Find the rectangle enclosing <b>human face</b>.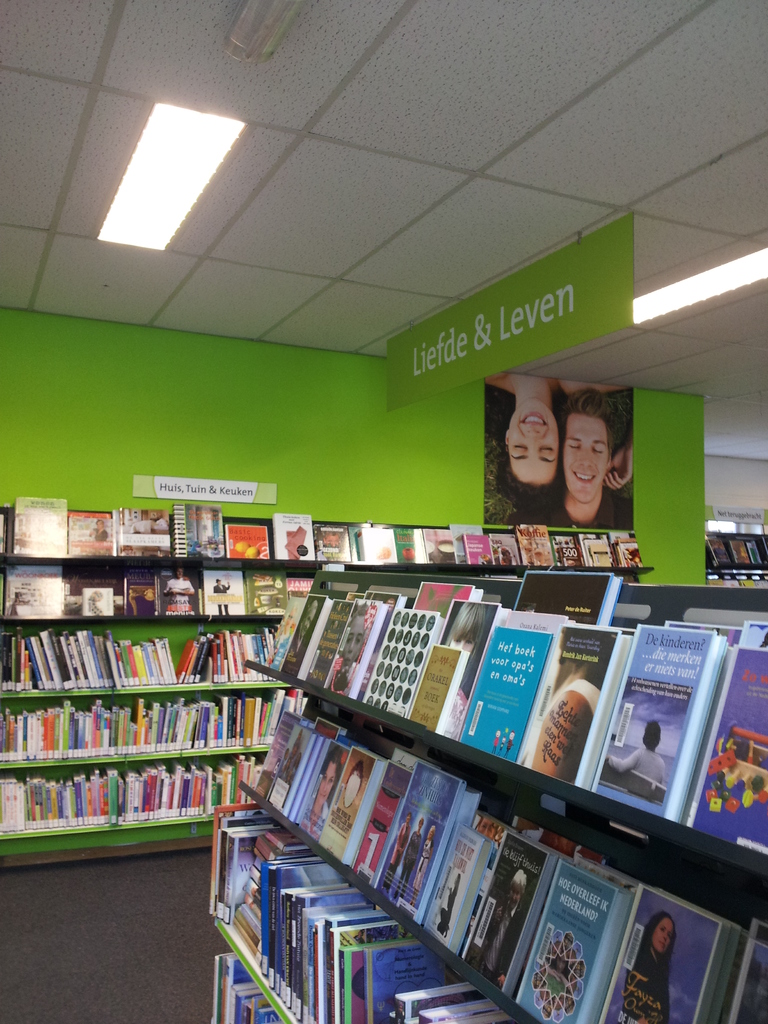
(650,922,675,958).
